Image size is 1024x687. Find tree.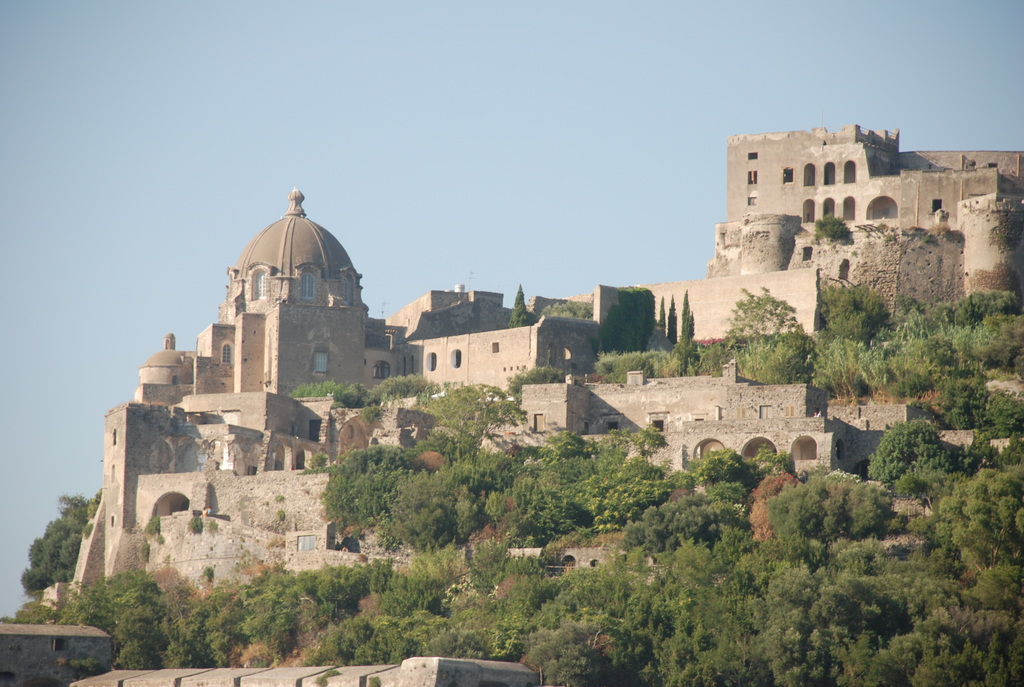
x1=863, y1=419, x2=960, y2=490.
